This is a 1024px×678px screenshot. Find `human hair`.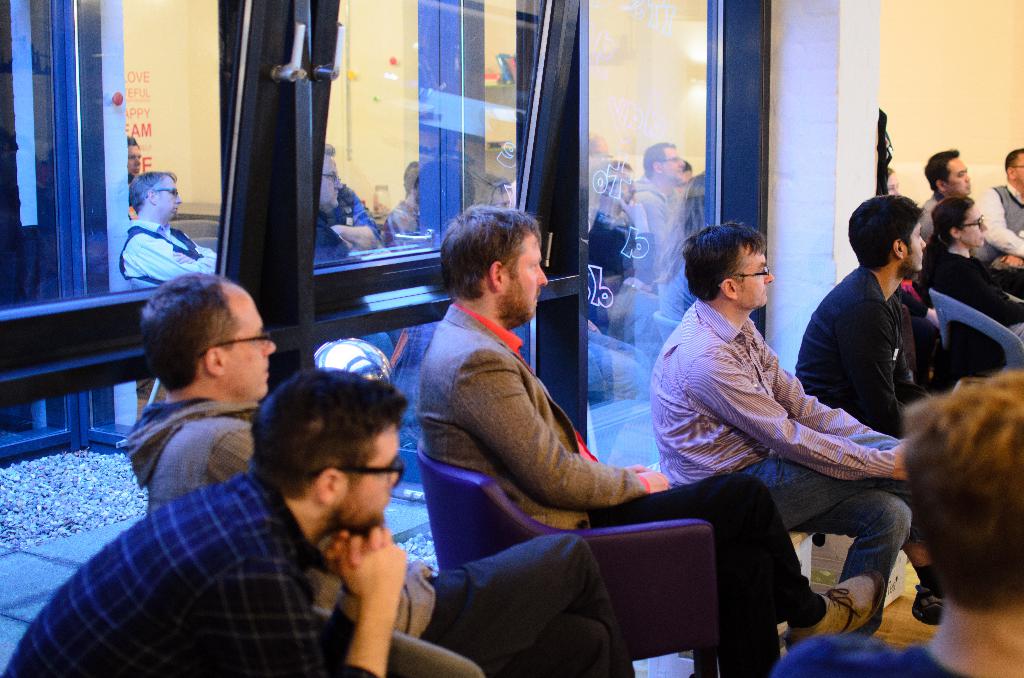
Bounding box: 689 225 779 314.
